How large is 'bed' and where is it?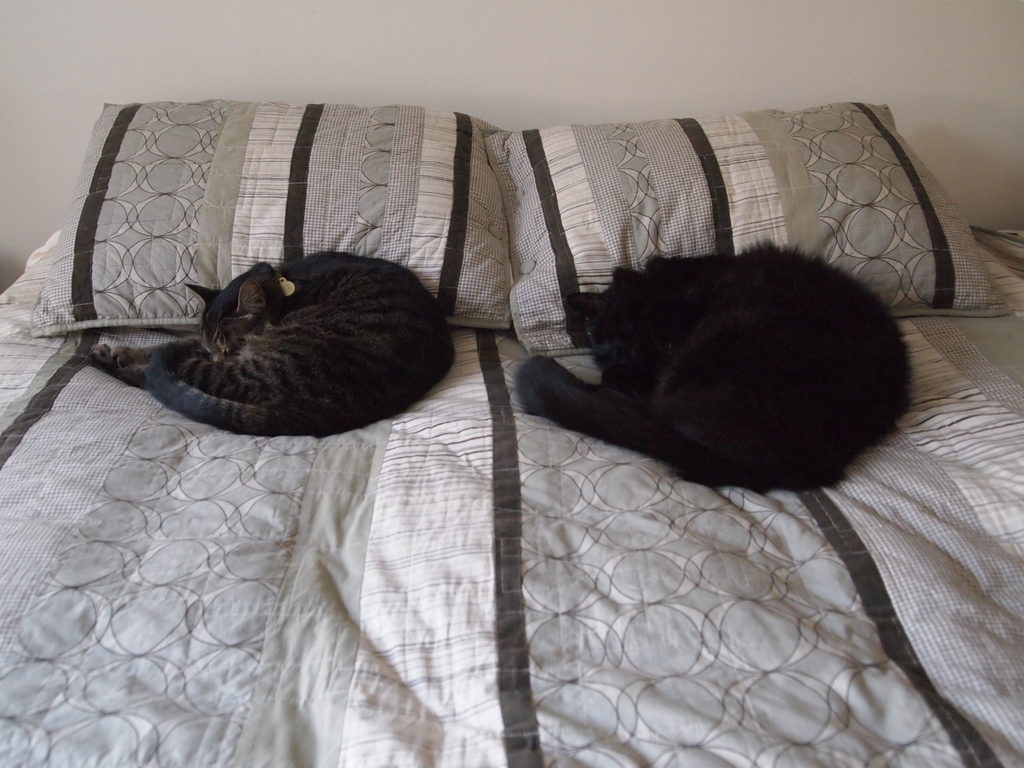
Bounding box: <region>0, 104, 1023, 767</region>.
